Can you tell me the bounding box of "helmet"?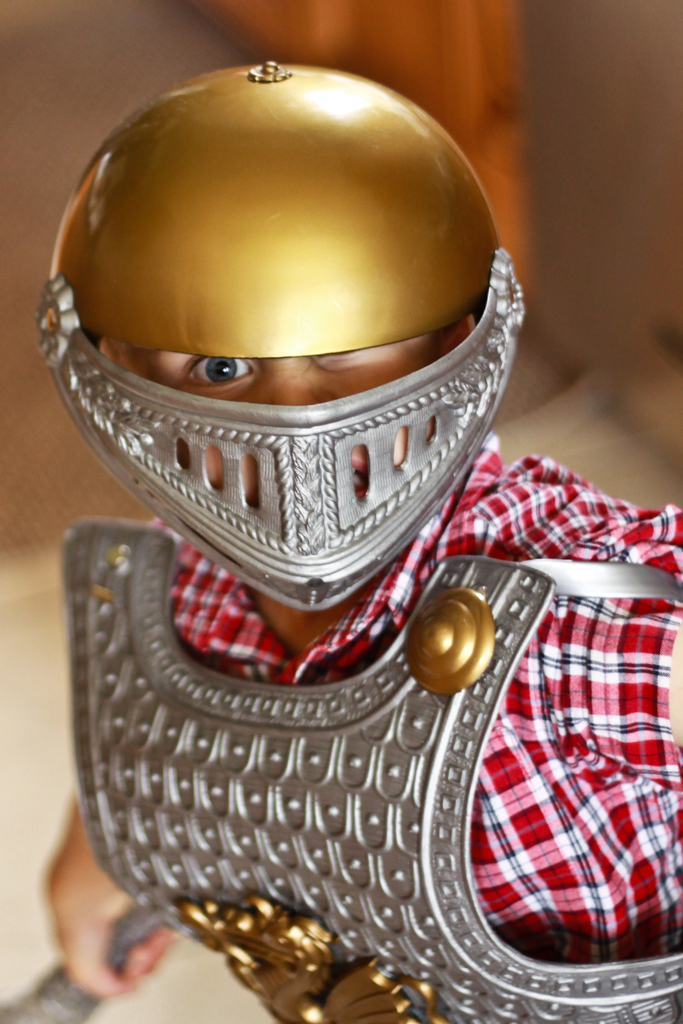
33:60:526:616.
